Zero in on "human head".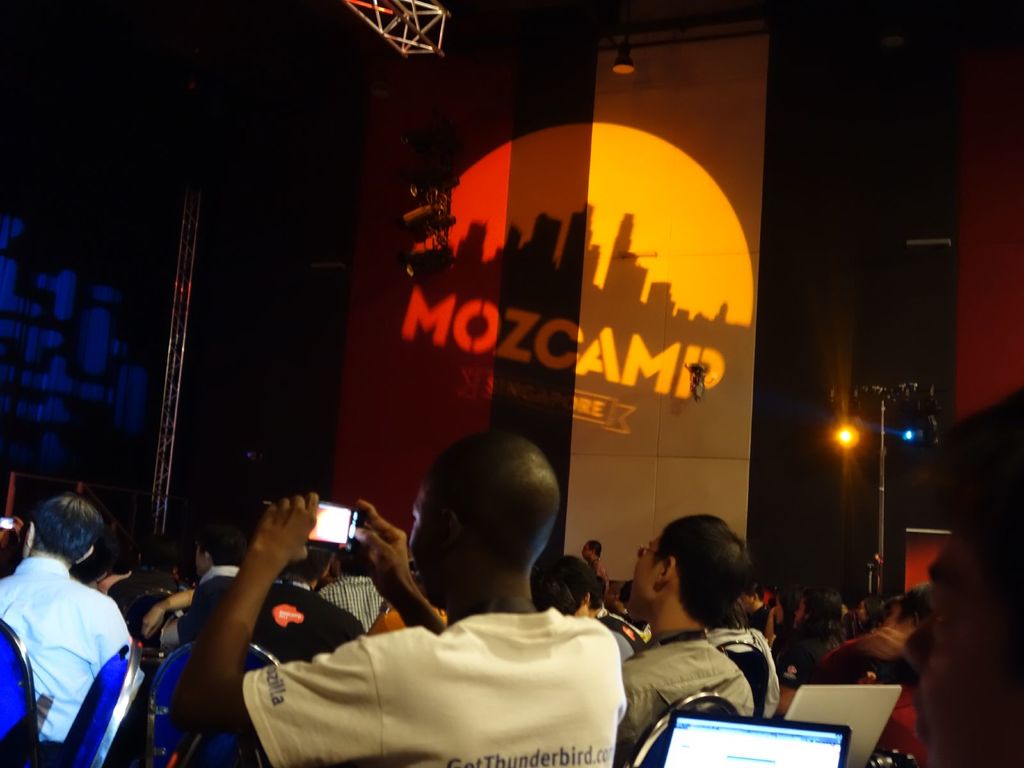
Zeroed in: region(912, 387, 1023, 767).
